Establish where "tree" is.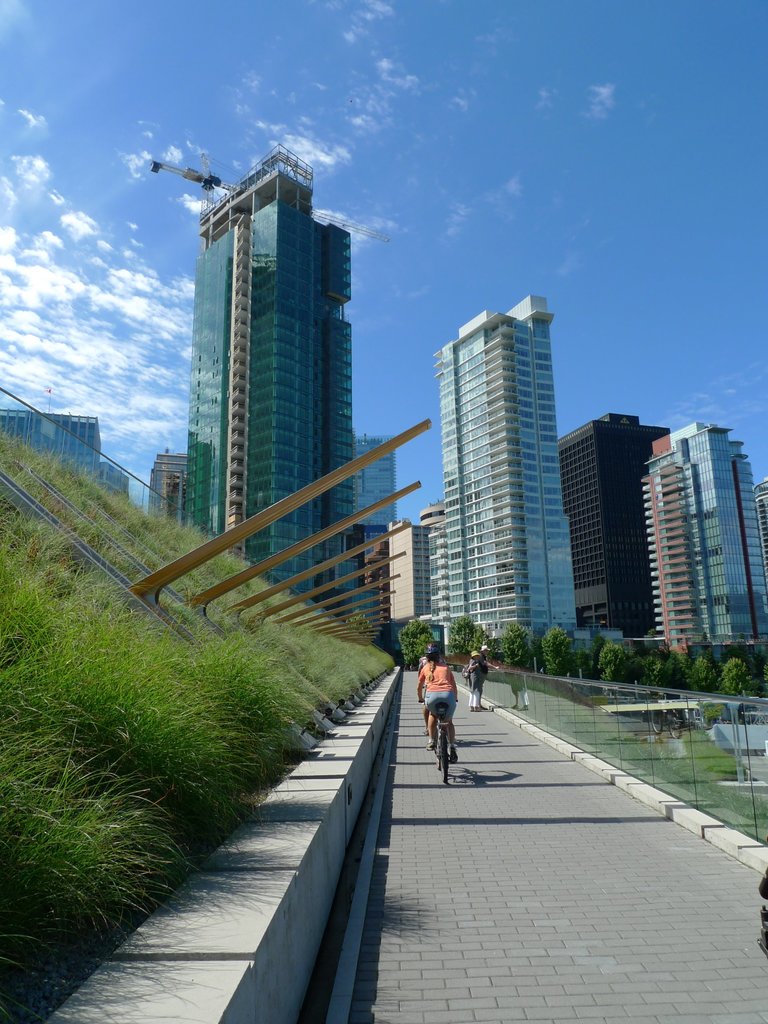
Established at bbox(737, 631, 746, 643).
